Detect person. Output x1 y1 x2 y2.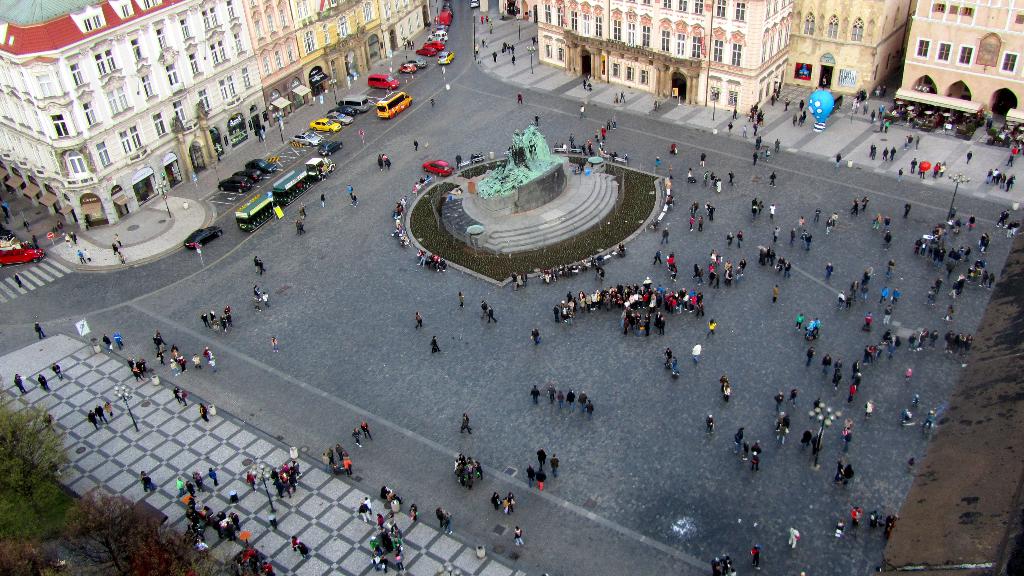
804 216 804 227.
